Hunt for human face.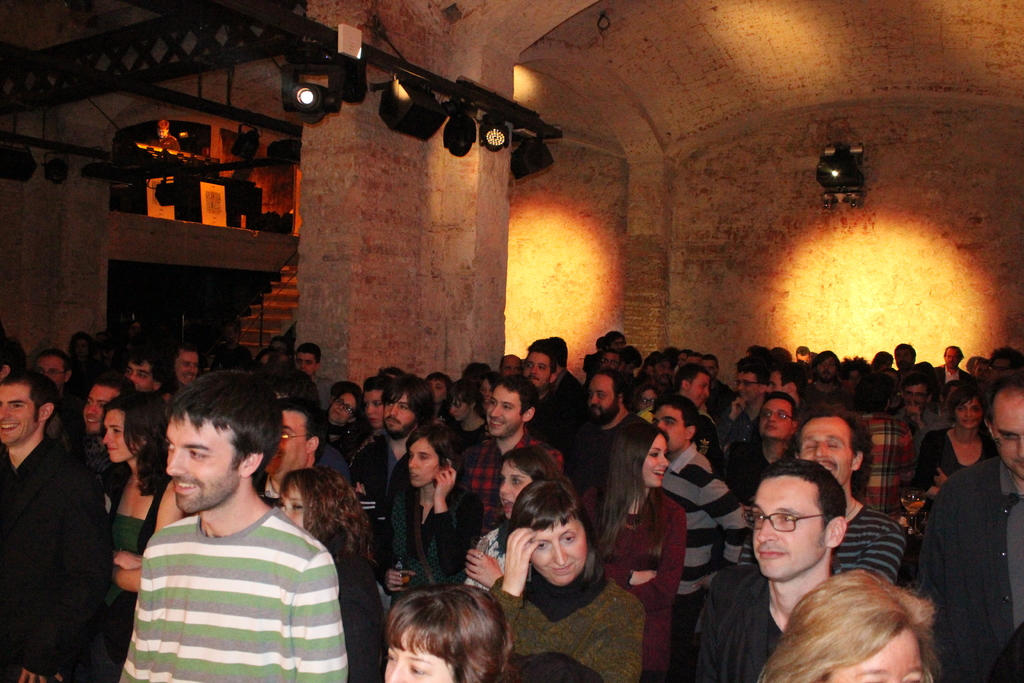
Hunted down at detection(828, 627, 931, 682).
